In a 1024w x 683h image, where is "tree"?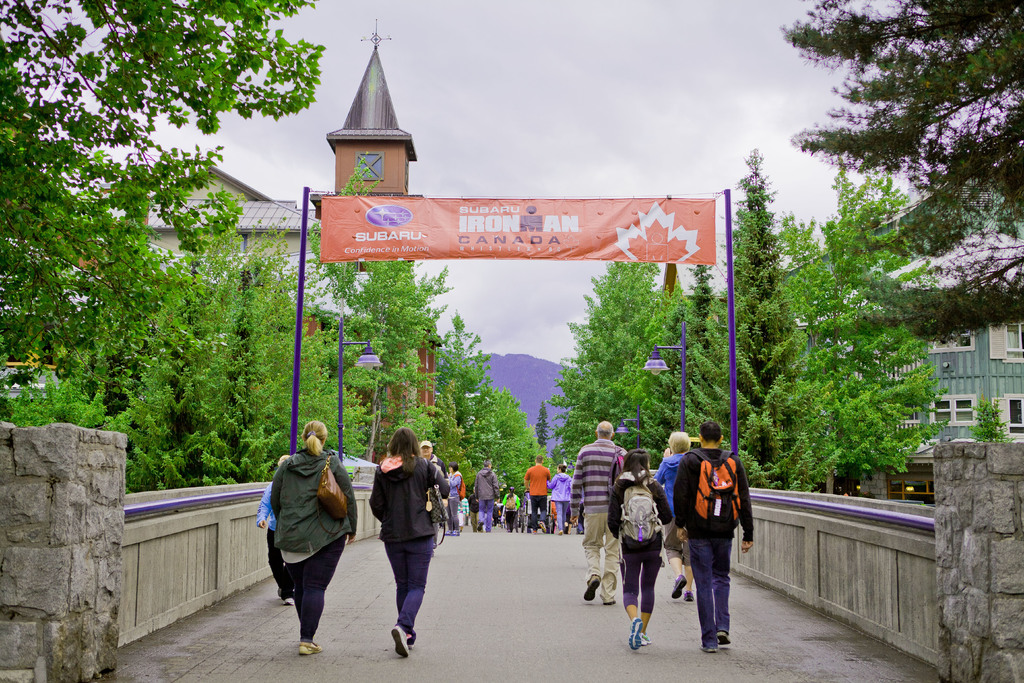
83/199/130/450.
